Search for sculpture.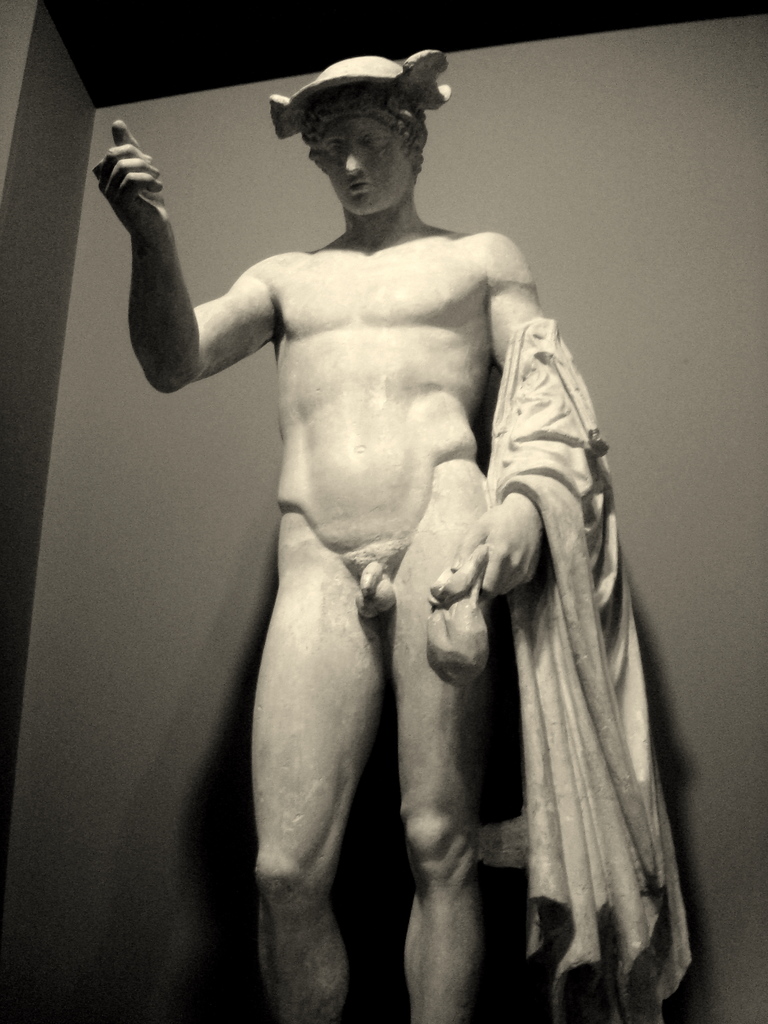
Found at {"x1": 100, "y1": 50, "x2": 680, "y2": 1006}.
